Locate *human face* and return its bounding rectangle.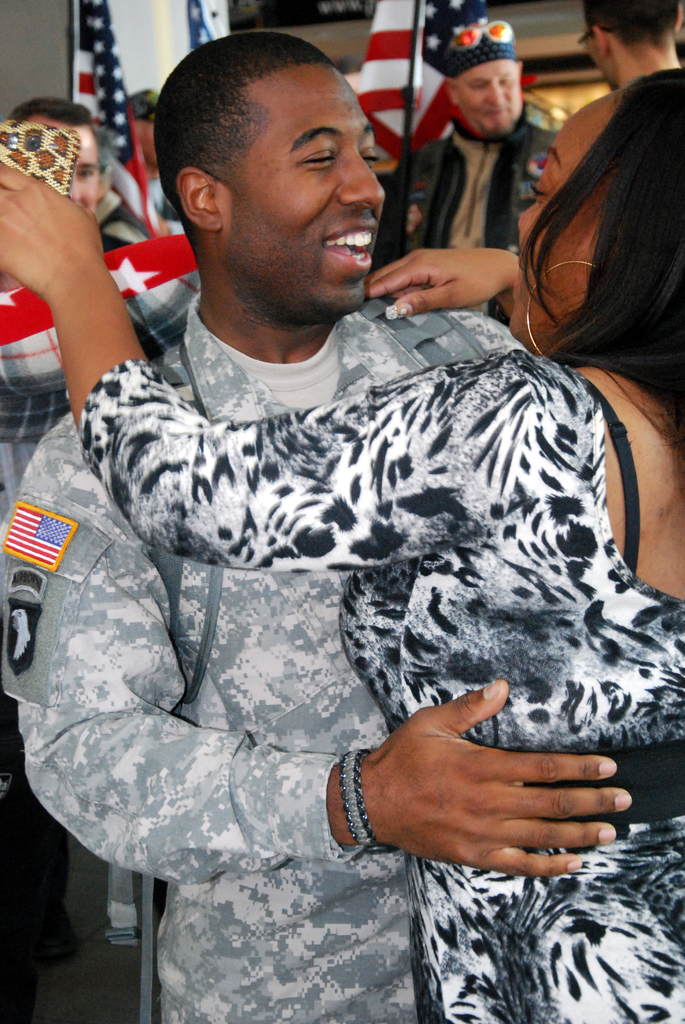
crop(499, 92, 590, 344).
